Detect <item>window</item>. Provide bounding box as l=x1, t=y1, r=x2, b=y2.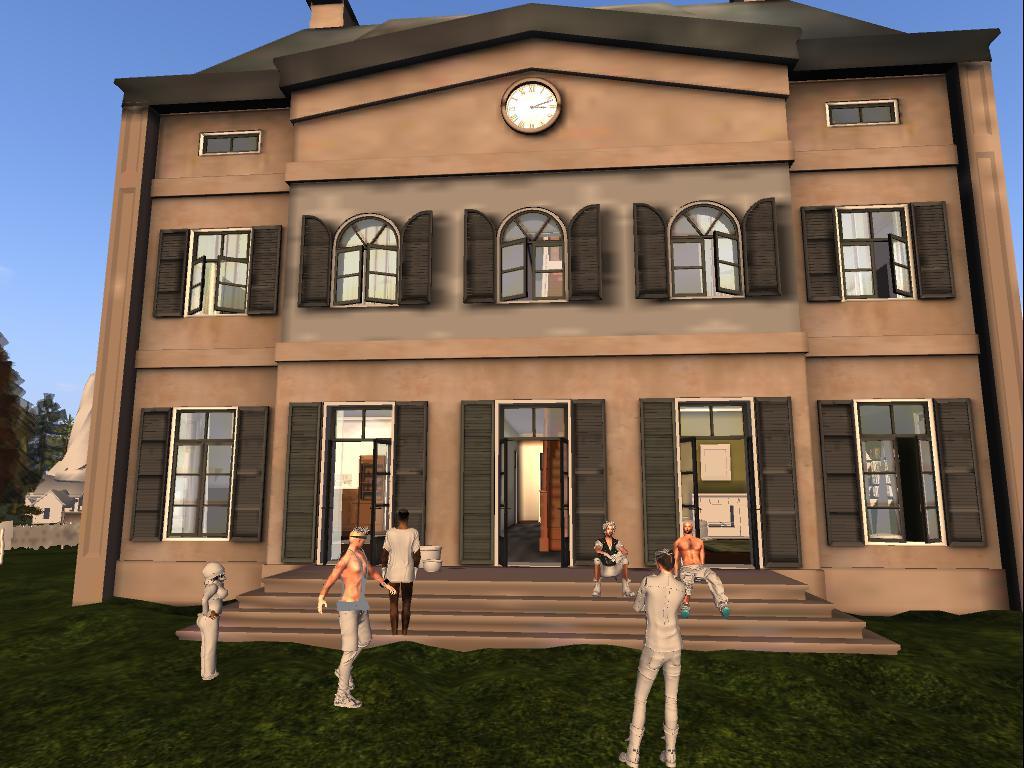
l=799, t=196, r=959, b=307.
